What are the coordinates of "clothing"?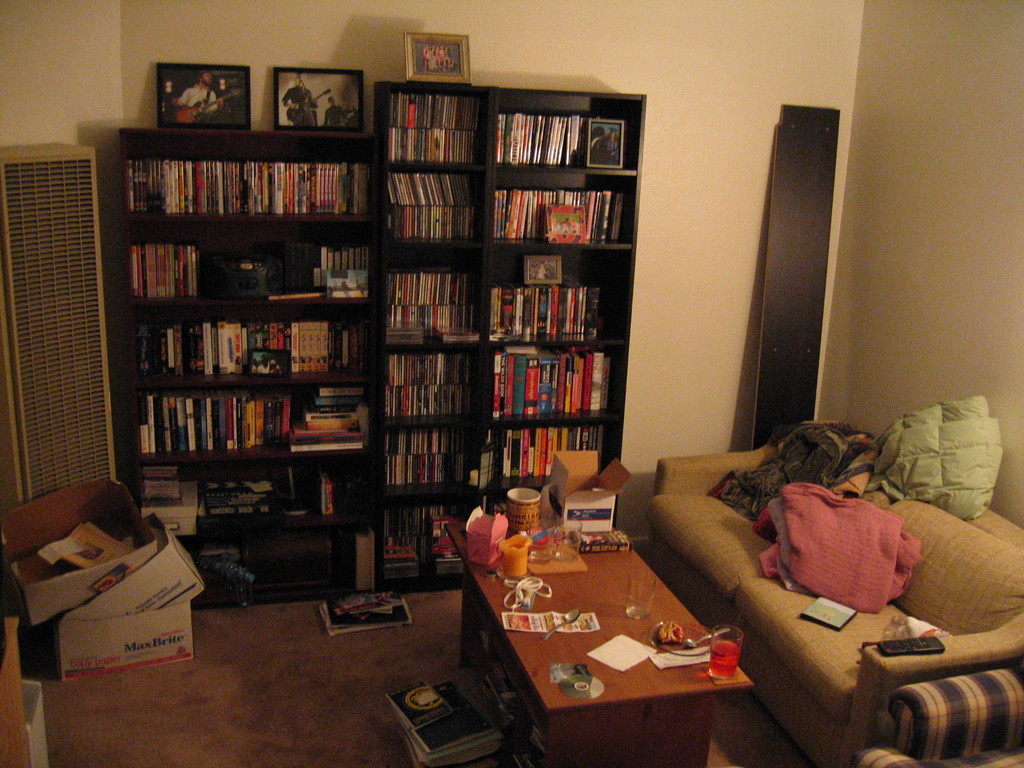
select_region(177, 83, 218, 118).
